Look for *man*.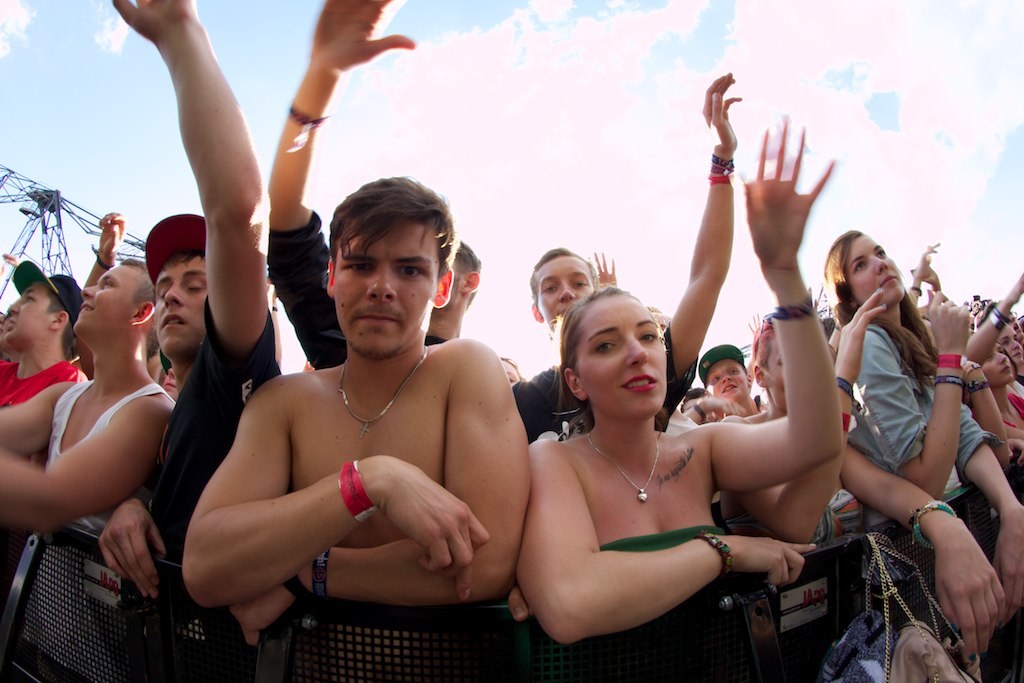
Found: locate(689, 343, 772, 421).
